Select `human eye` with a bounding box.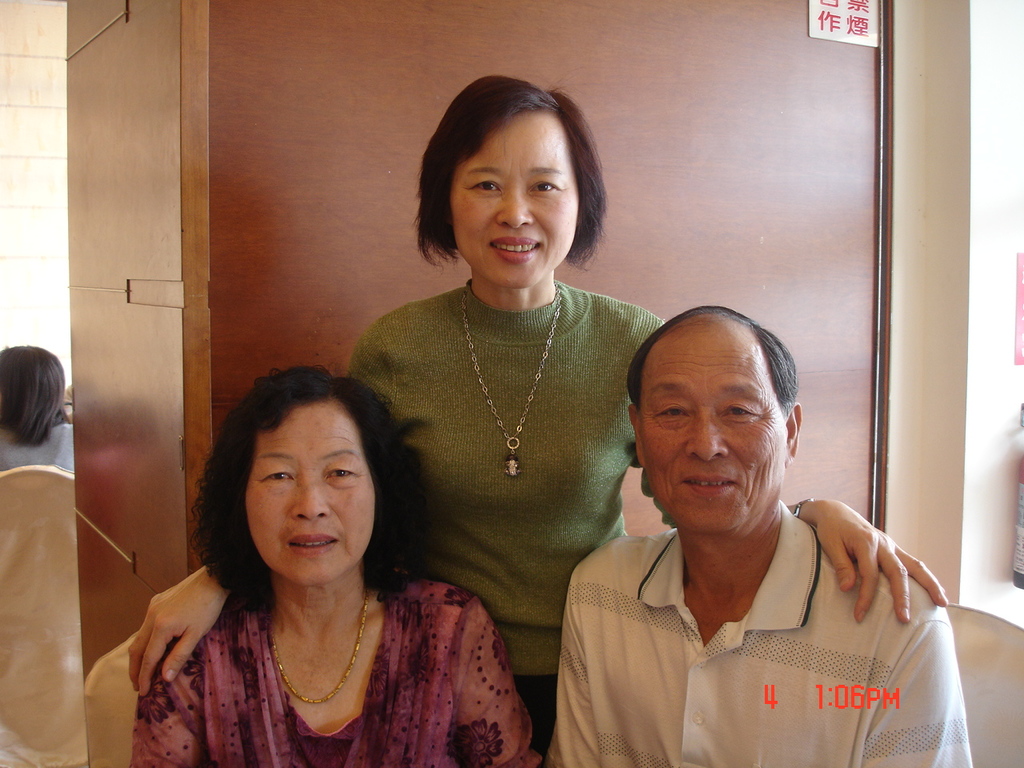
326,464,356,481.
